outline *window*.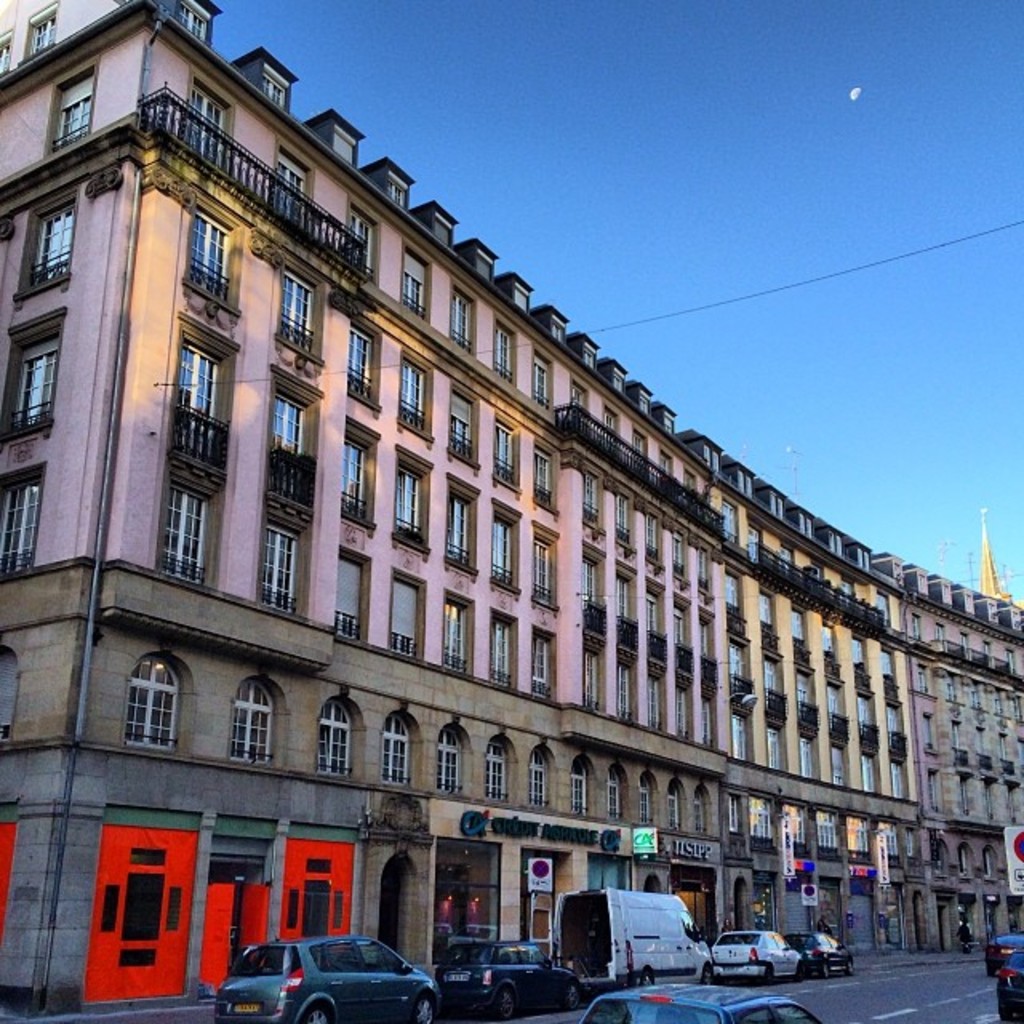
Outline: 659 534 688 581.
